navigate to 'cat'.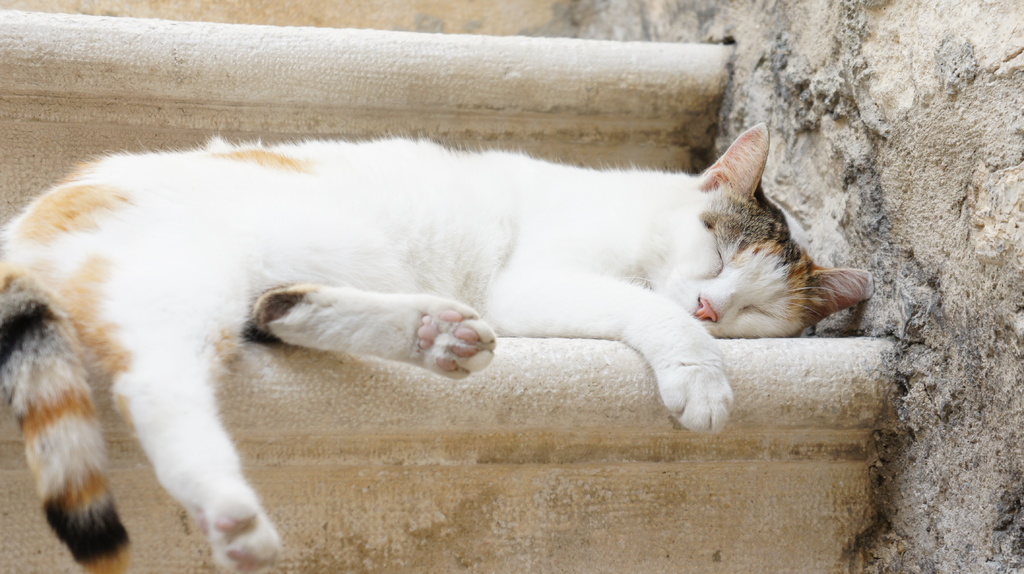
Navigation target: {"x1": 0, "y1": 121, "x2": 875, "y2": 571}.
